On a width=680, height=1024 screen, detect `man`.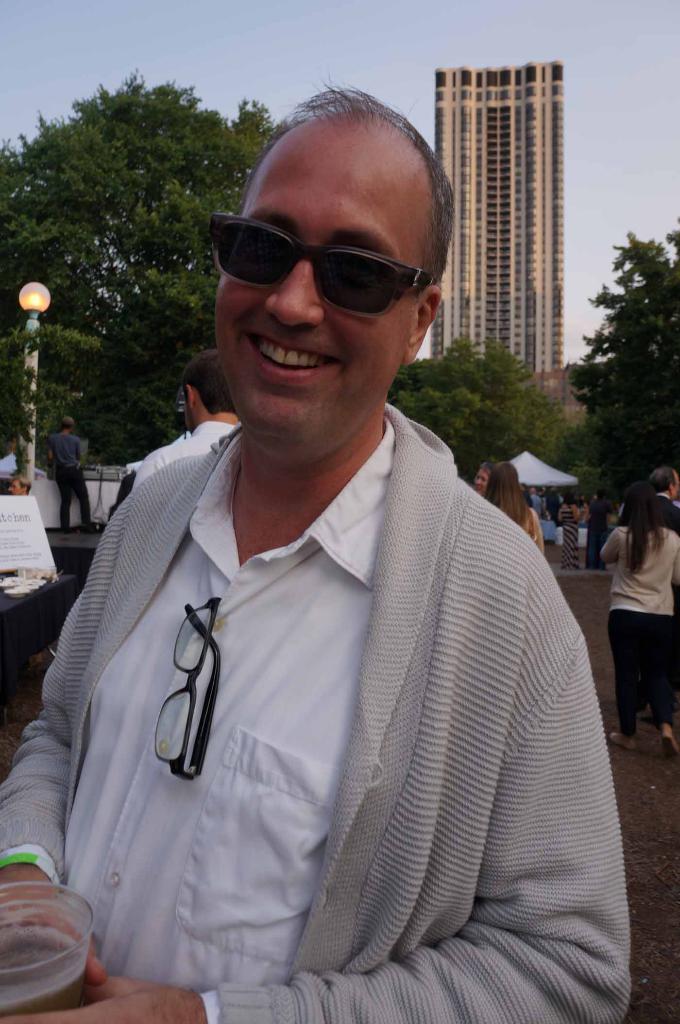
(x1=0, y1=81, x2=641, y2=1023).
